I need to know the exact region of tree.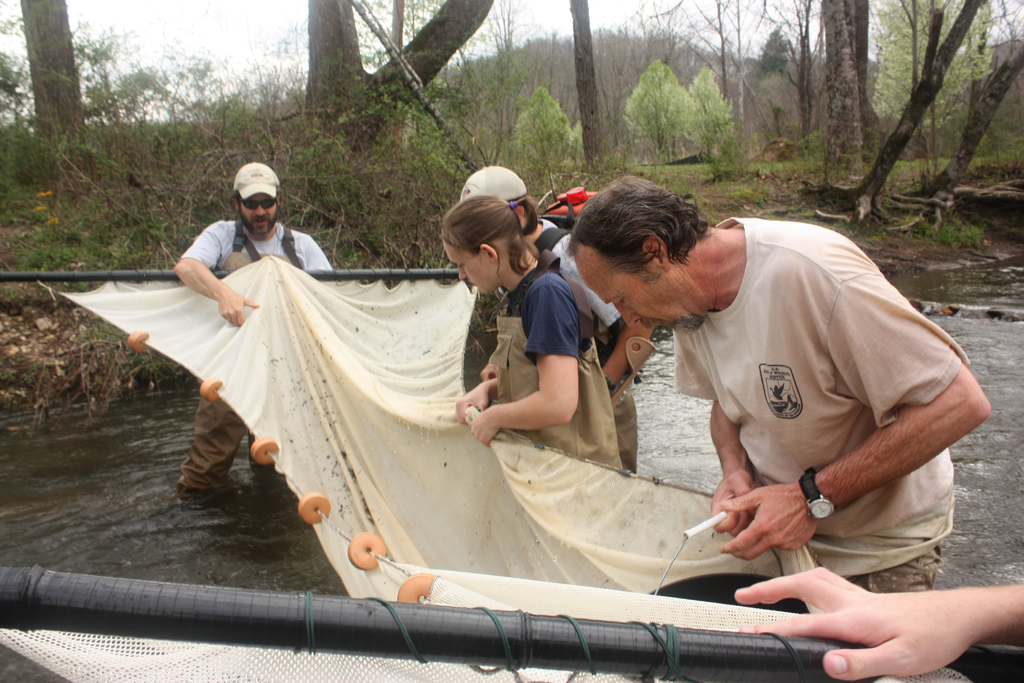
Region: <box>504,82,576,208</box>.
